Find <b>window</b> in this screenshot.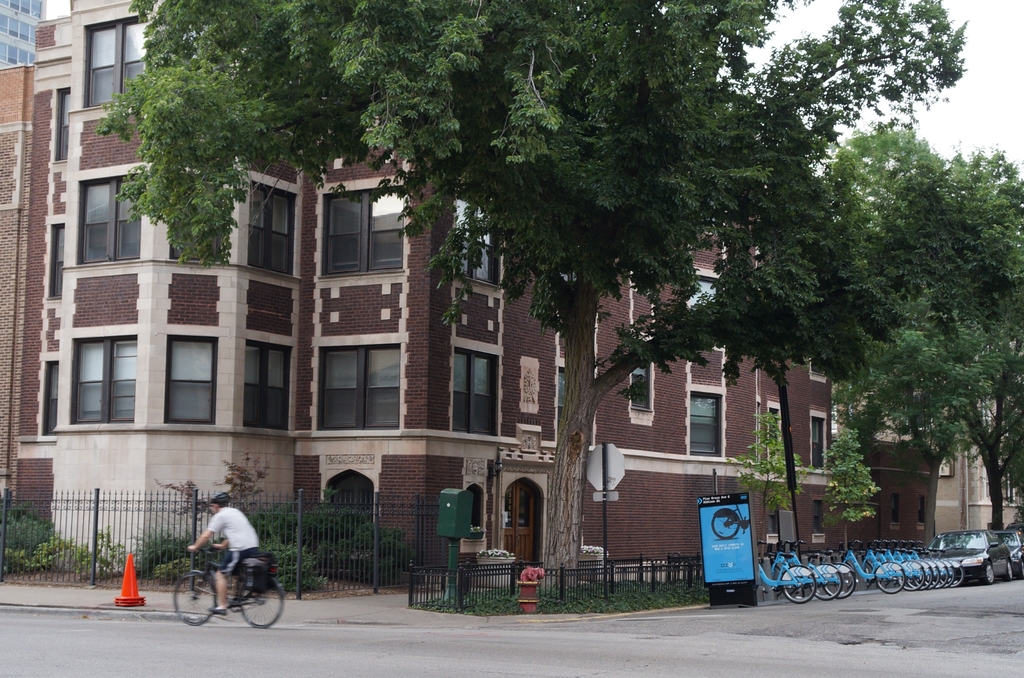
The bounding box for <b>window</b> is [316,346,400,433].
